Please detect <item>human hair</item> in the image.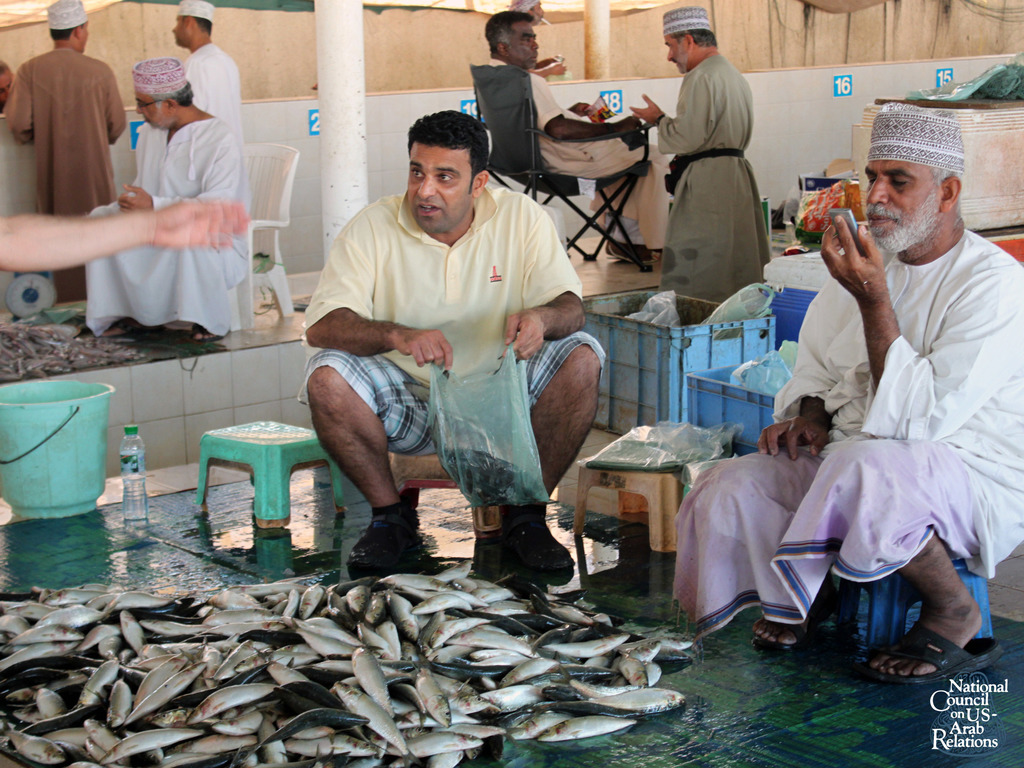
pyautogui.locateOnScreen(51, 25, 74, 40).
